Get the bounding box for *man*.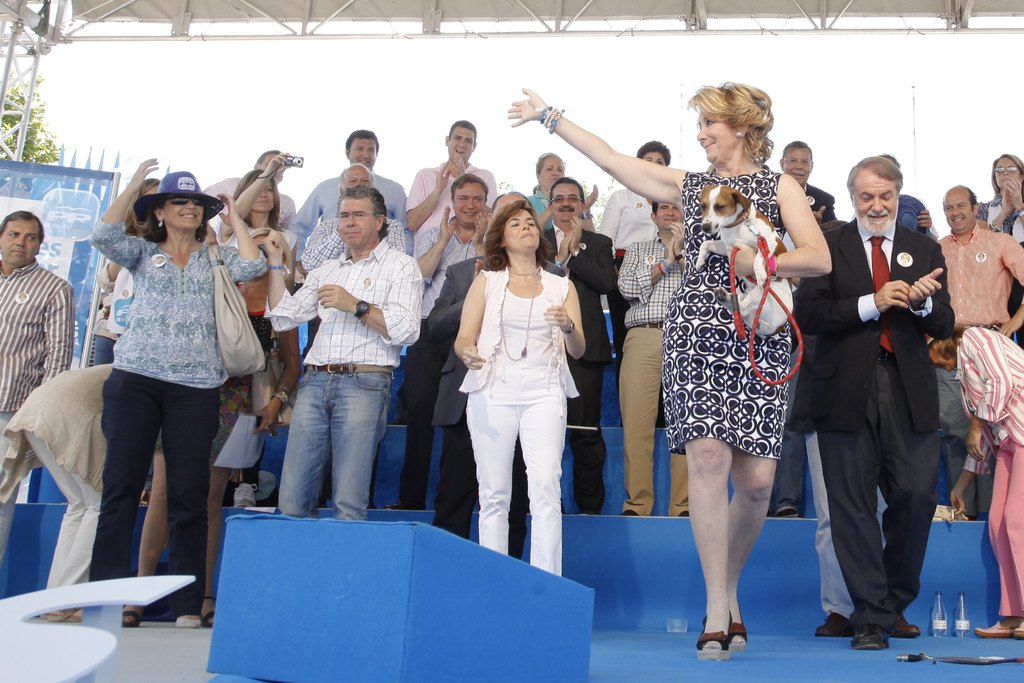
select_region(287, 129, 411, 363).
